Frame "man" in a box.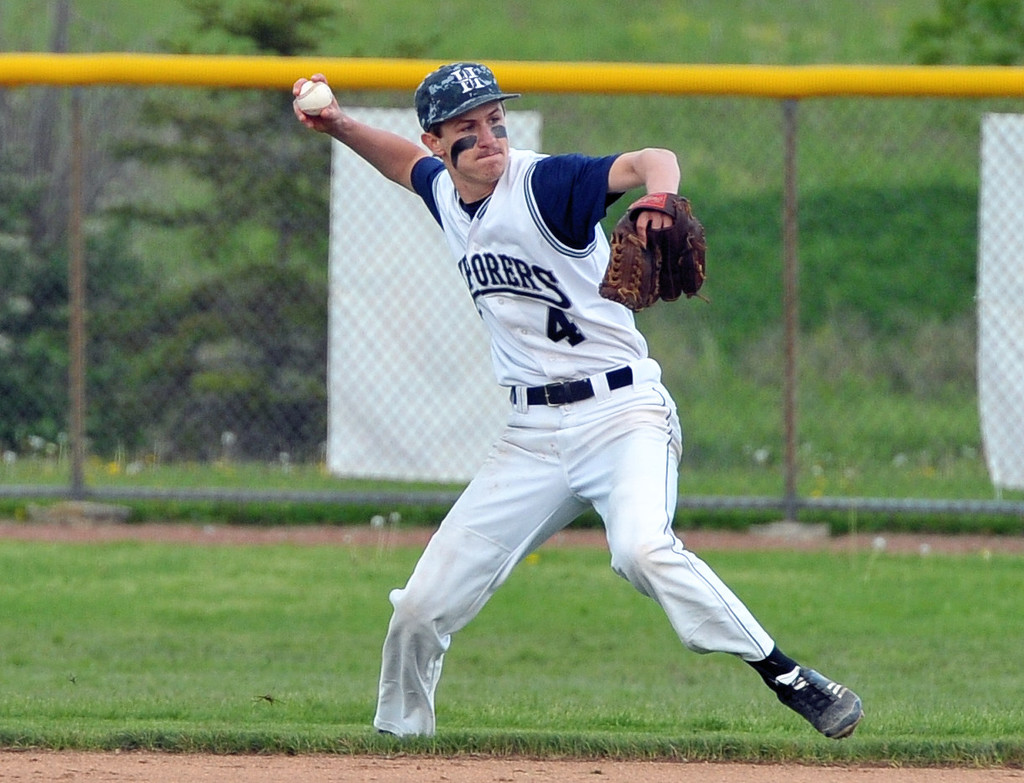
[309,60,877,752].
